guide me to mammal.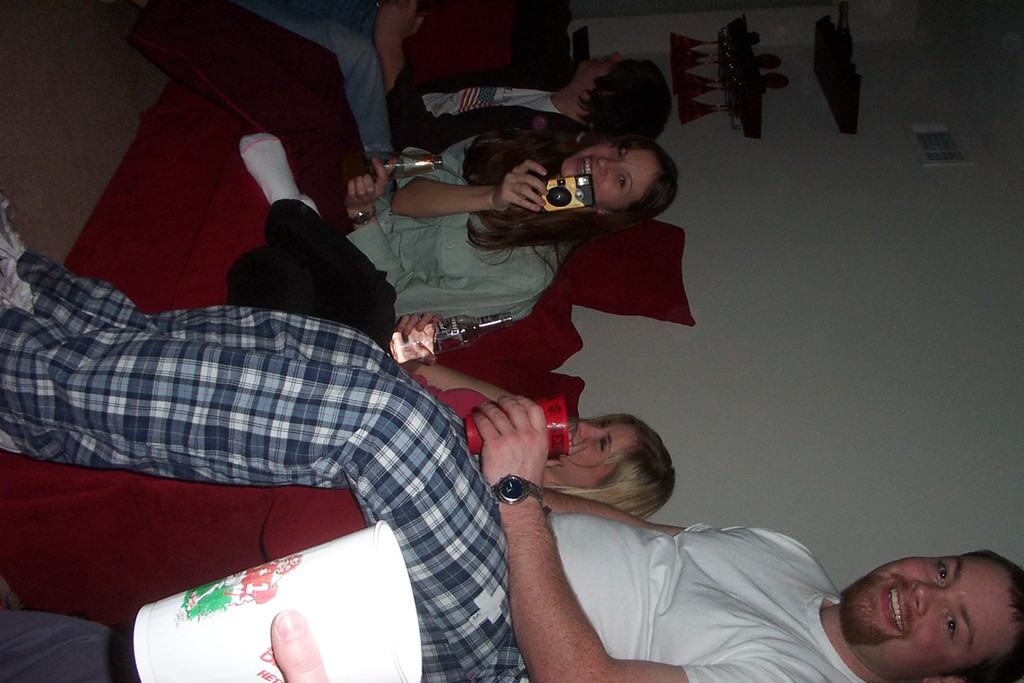
Guidance: l=227, t=136, r=677, b=519.
